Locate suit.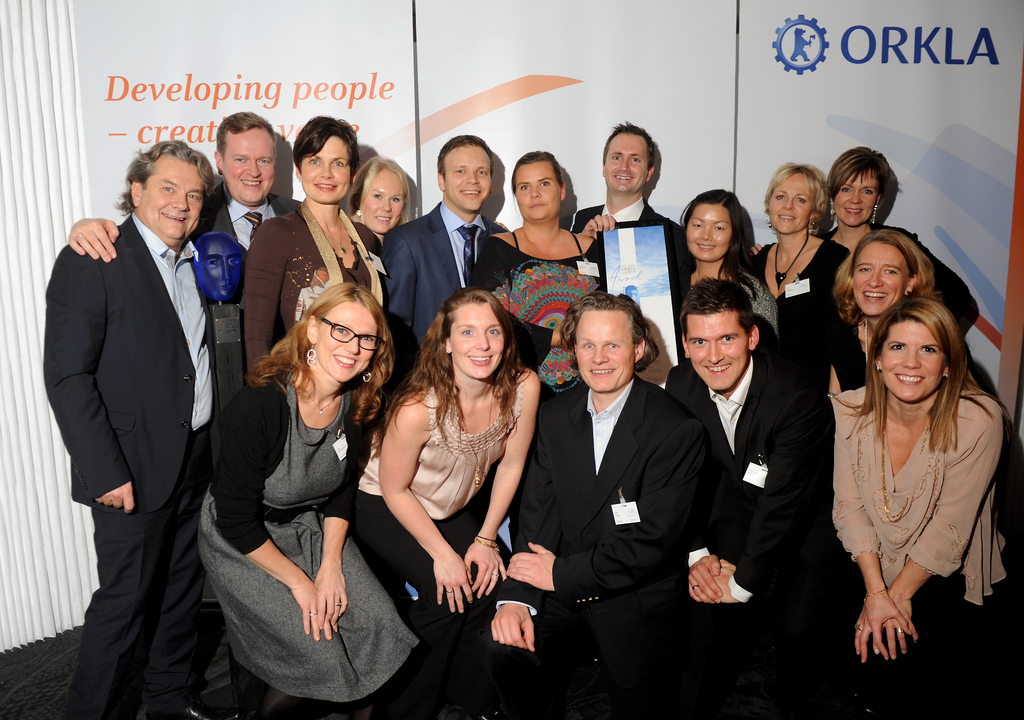
Bounding box: 182,188,285,291.
